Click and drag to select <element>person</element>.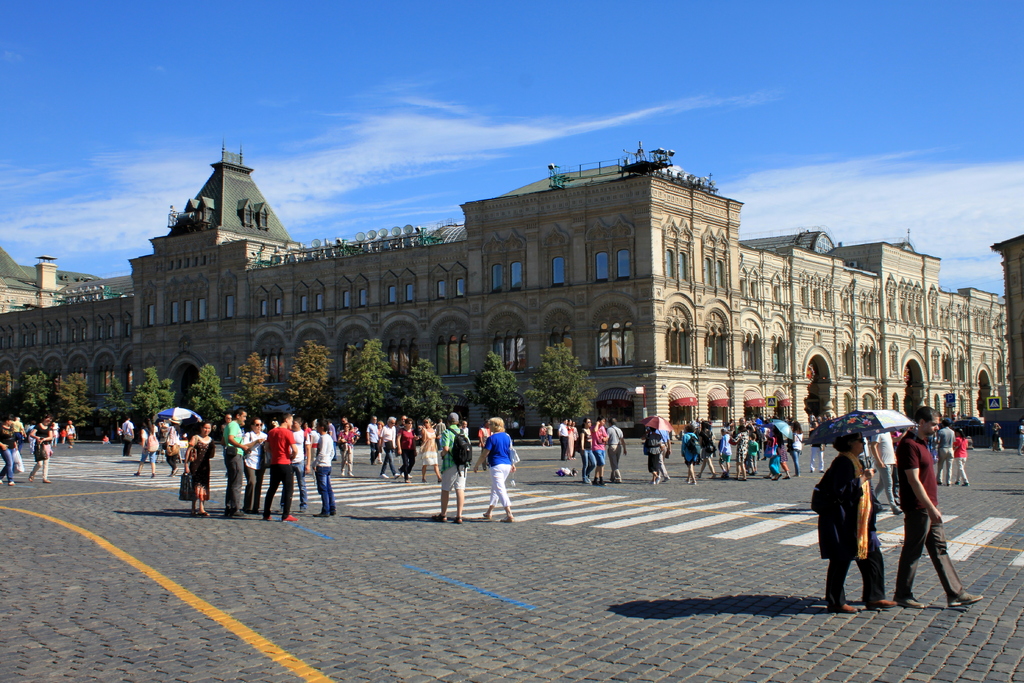
Selection: left=398, top=415, right=420, bottom=478.
